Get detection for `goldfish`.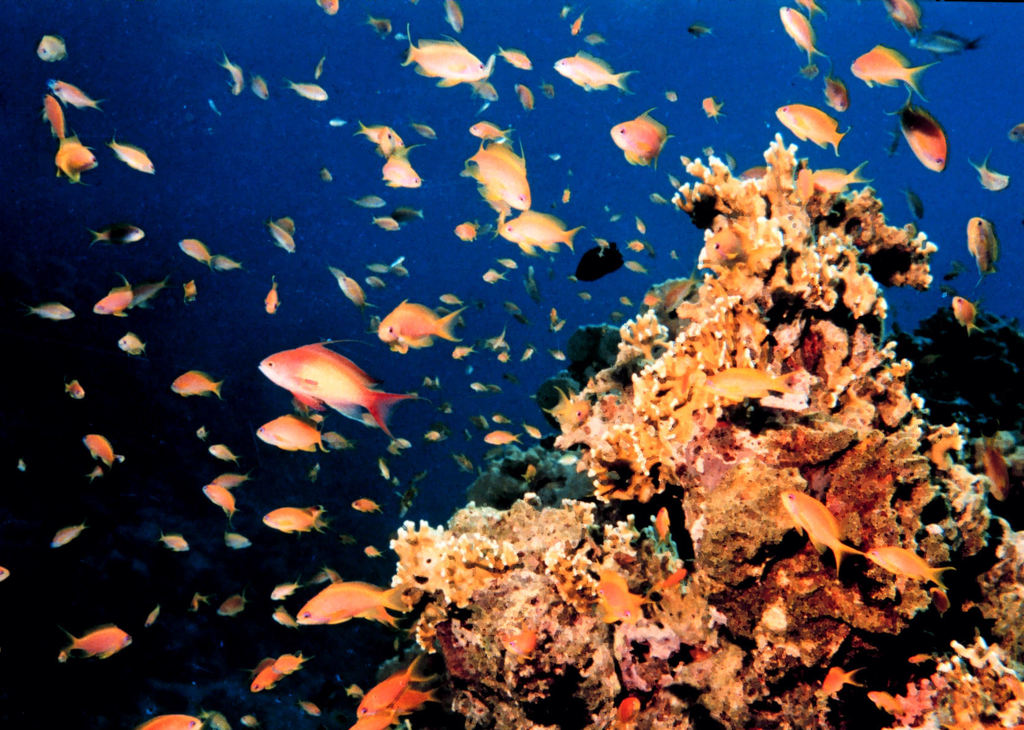
Detection: {"left": 29, "top": 303, "right": 73, "bottom": 319}.
